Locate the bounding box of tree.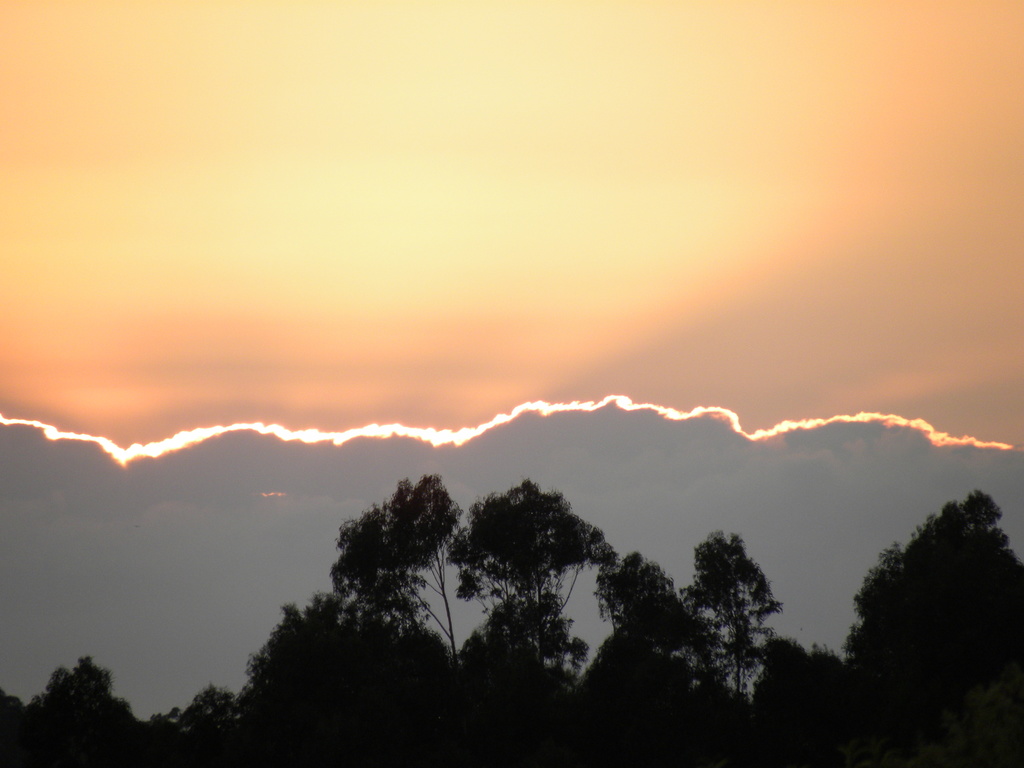
Bounding box: box(0, 657, 140, 767).
